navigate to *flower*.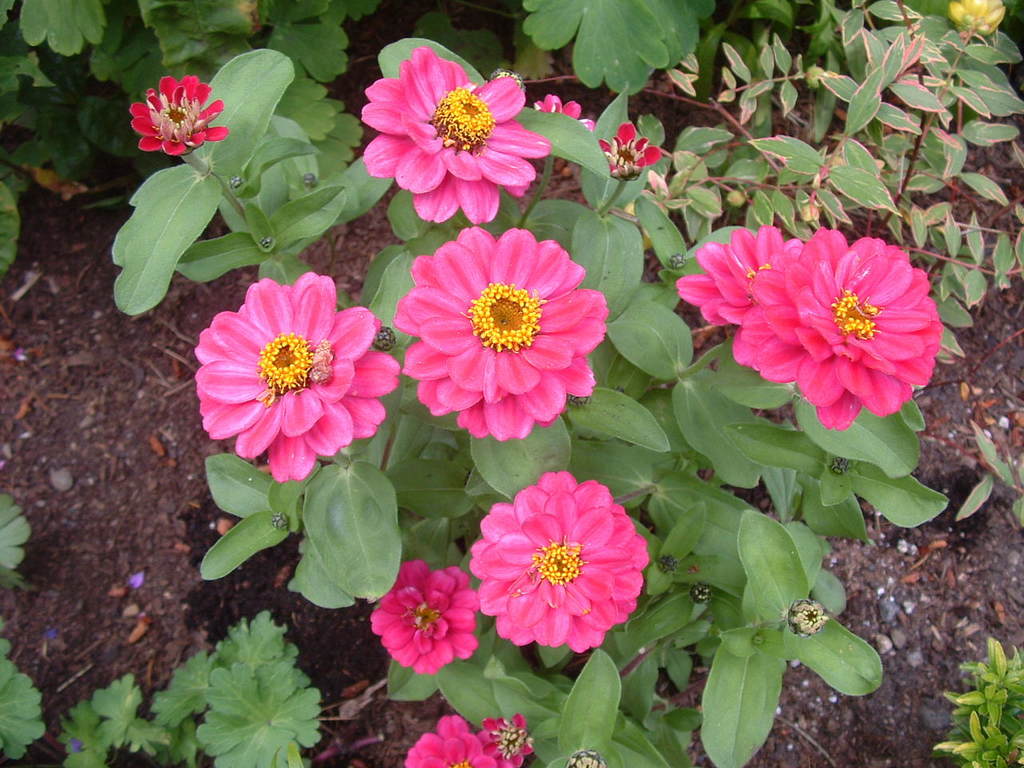
Navigation target: <region>392, 234, 610, 448</region>.
